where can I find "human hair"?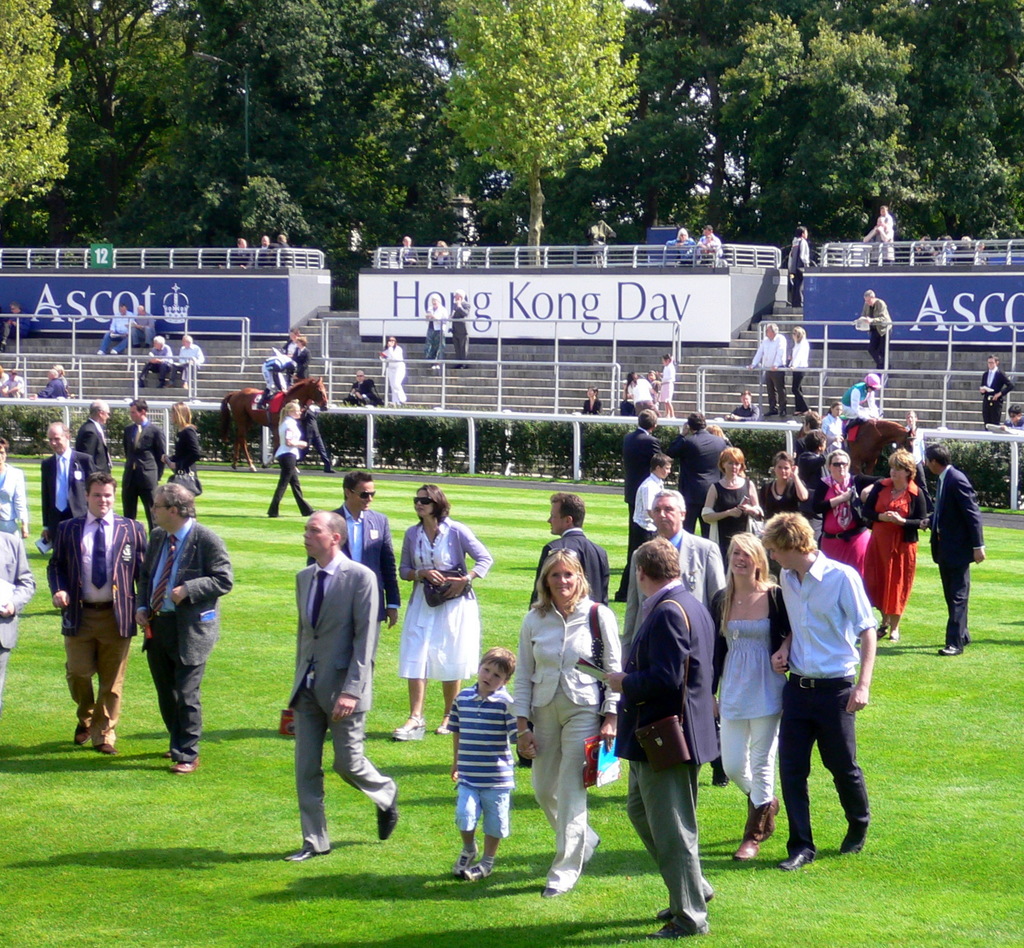
You can find it at (left=906, top=410, right=915, bottom=418).
